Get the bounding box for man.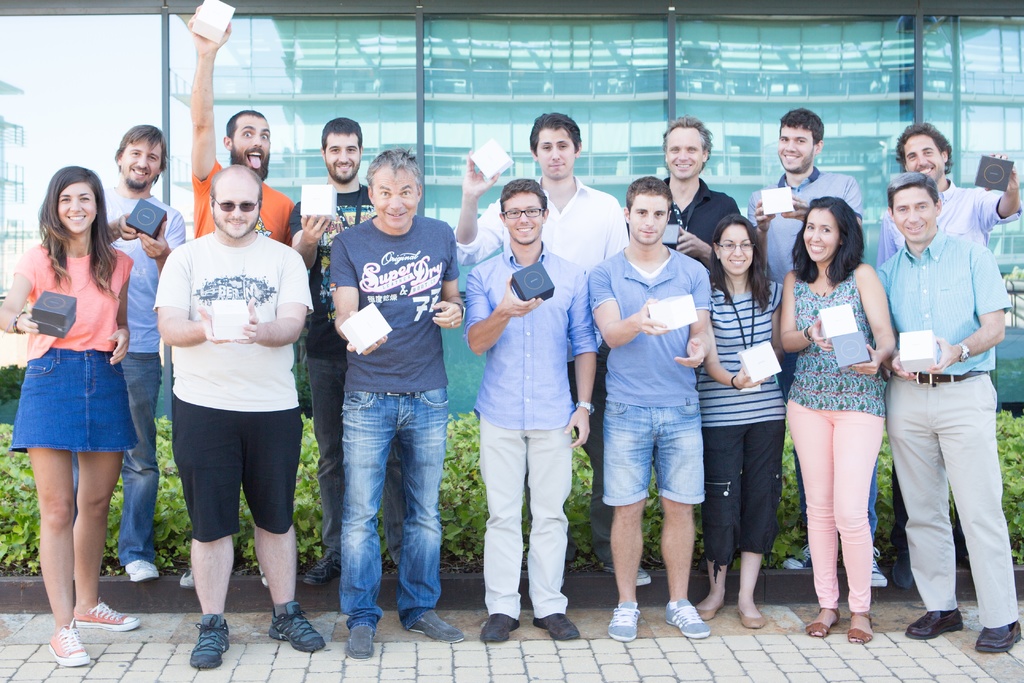
876:140:1023:598.
